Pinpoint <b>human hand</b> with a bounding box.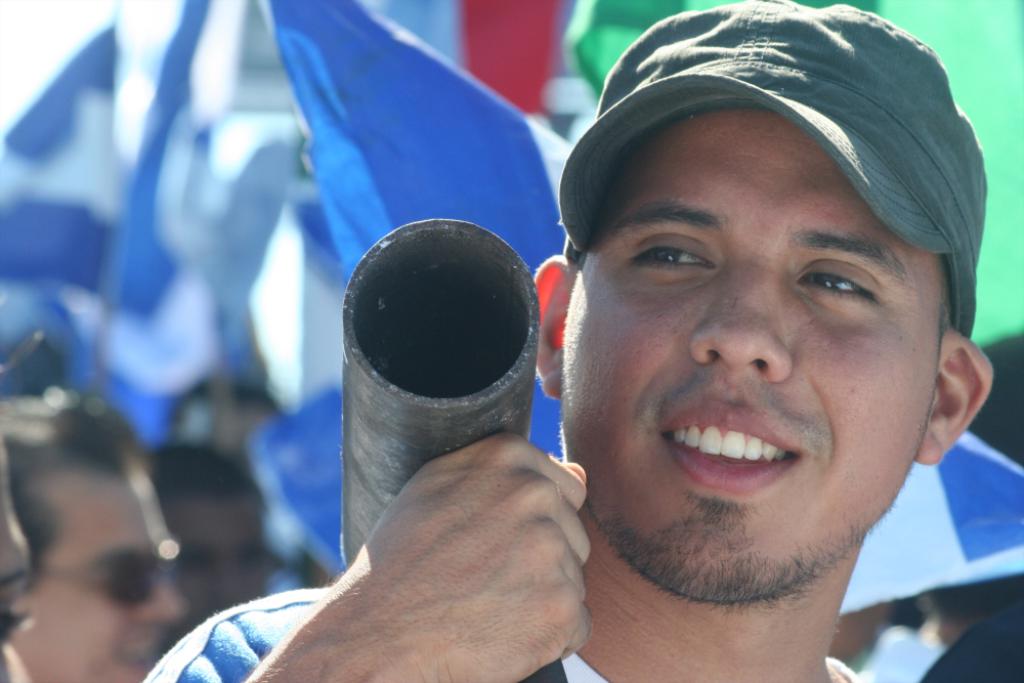
x1=279 y1=414 x2=636 y2=679.
